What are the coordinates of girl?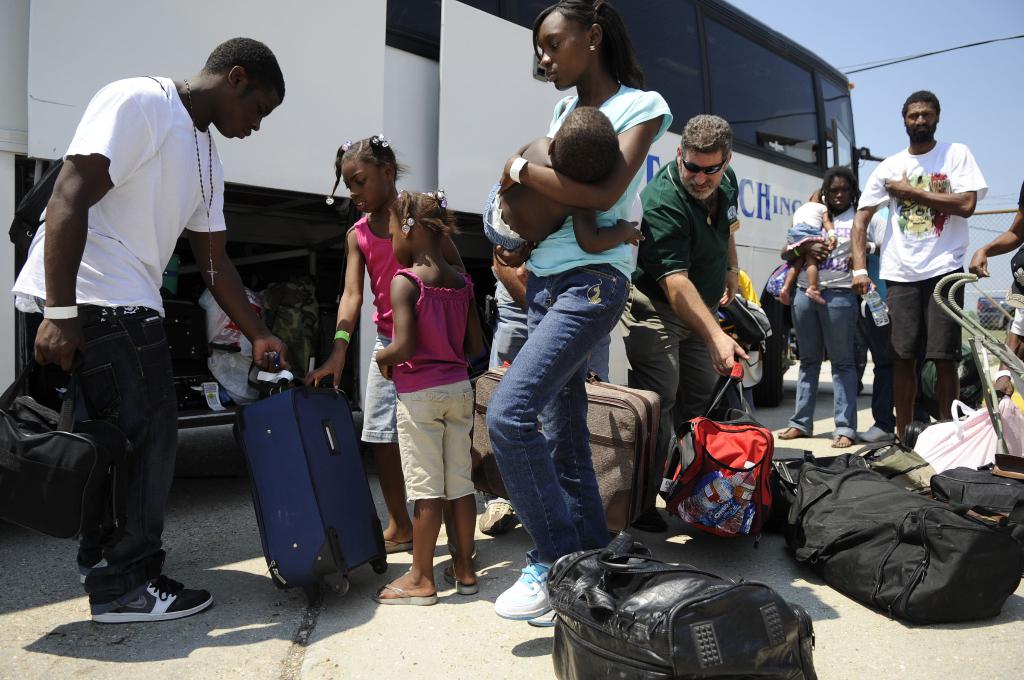
locate(301, 138, 467, 555).
